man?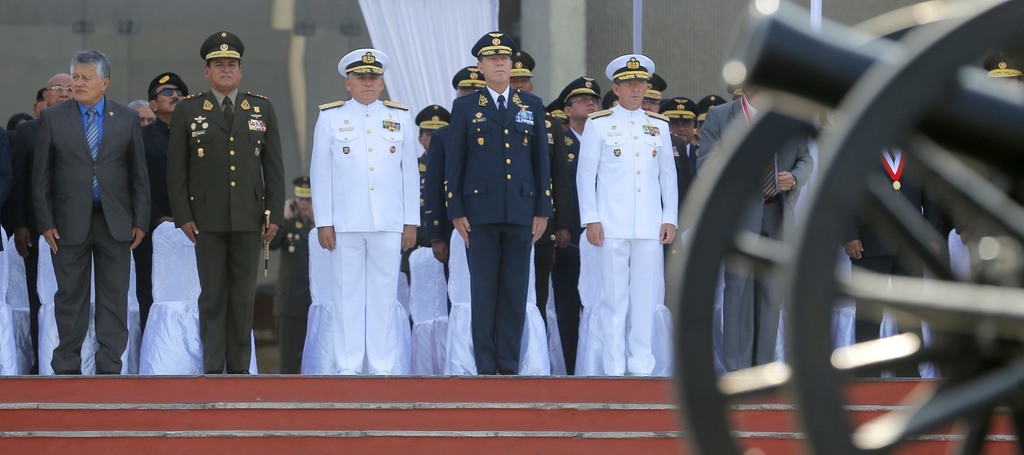
141, 72, 193, 317
